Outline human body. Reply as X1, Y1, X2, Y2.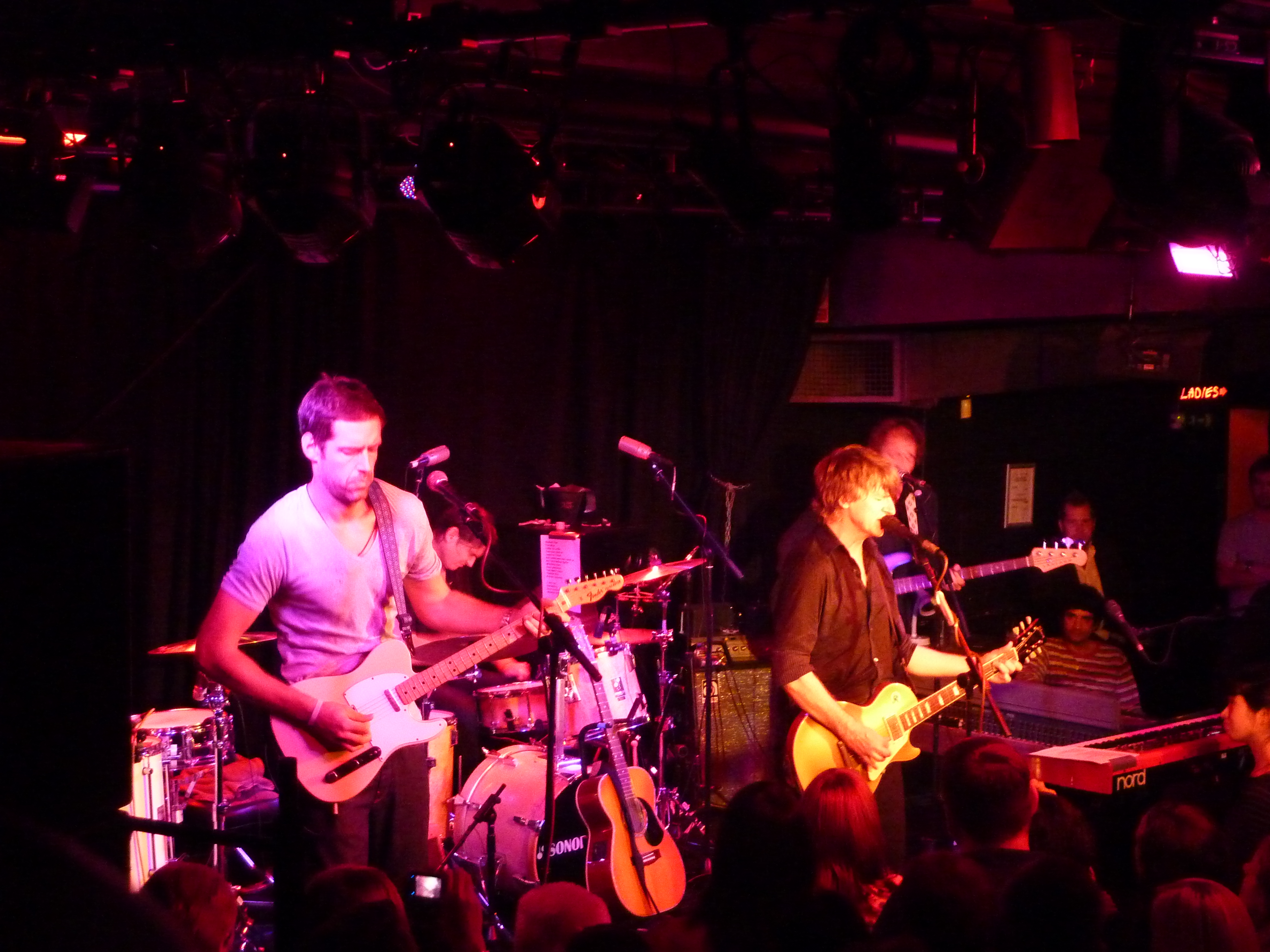
356, 170, 399, 216.
